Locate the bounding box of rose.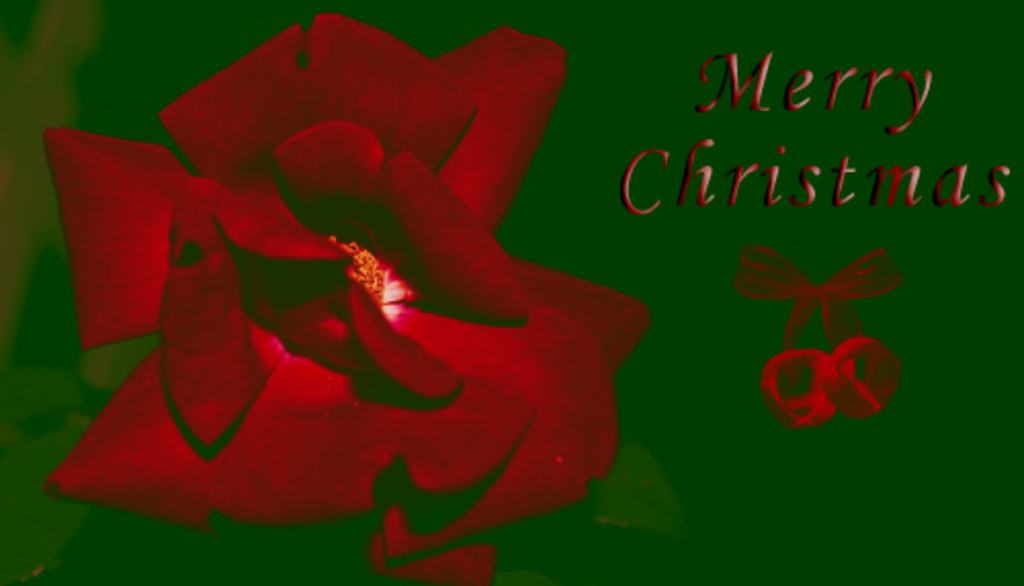
Bounding box: box=[33, 14, 653, 582].
